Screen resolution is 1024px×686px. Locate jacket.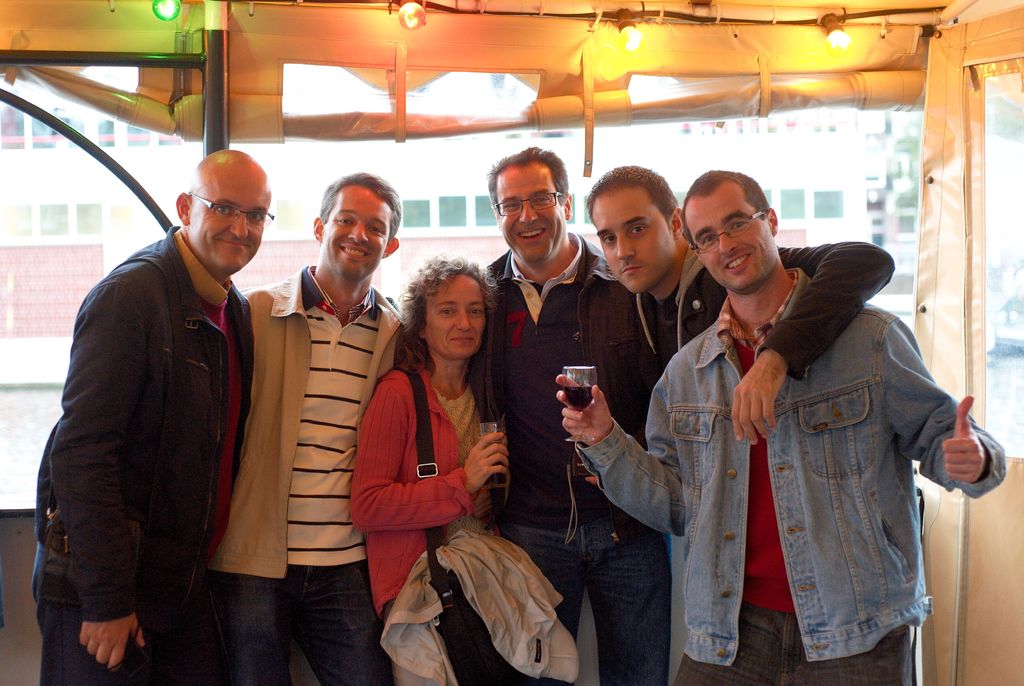
209/269/406/579.
